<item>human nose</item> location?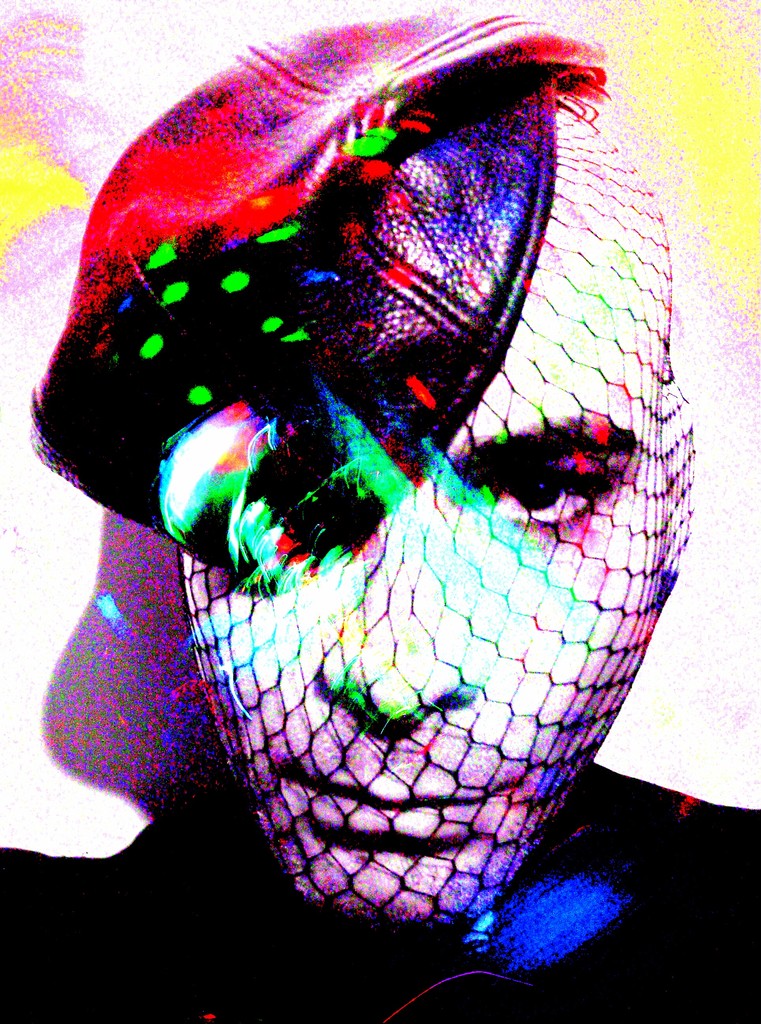
(x1=318, y1=484, x2=476, y2=742)
